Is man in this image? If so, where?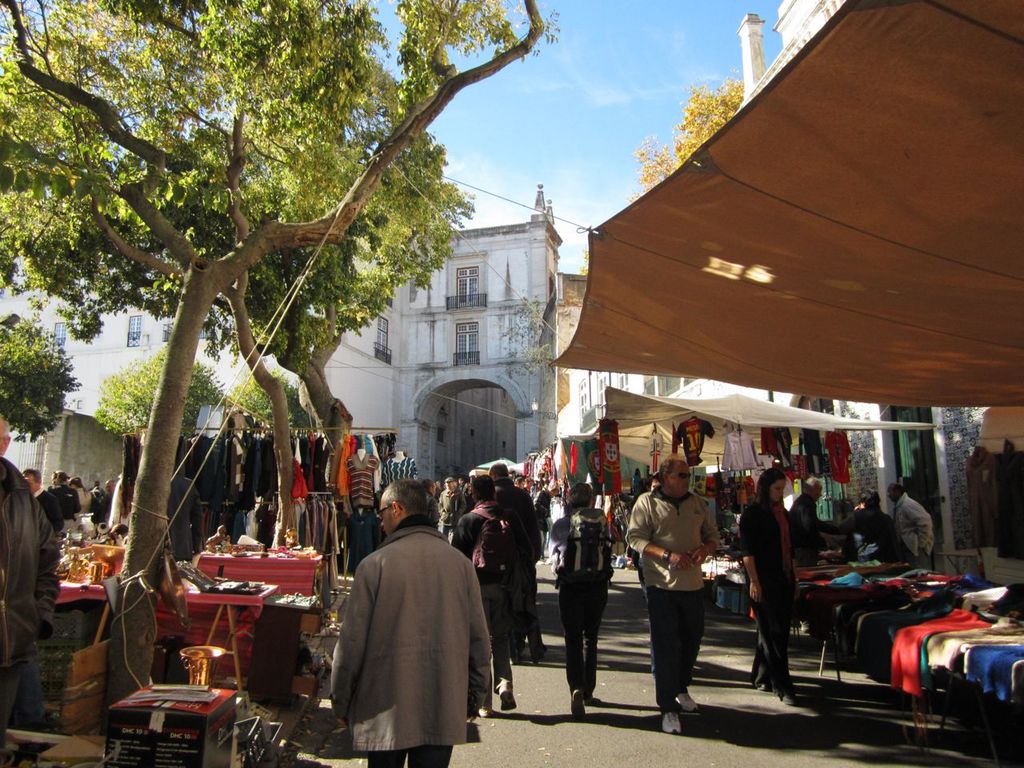
Yes, at 848,490,905,561.
